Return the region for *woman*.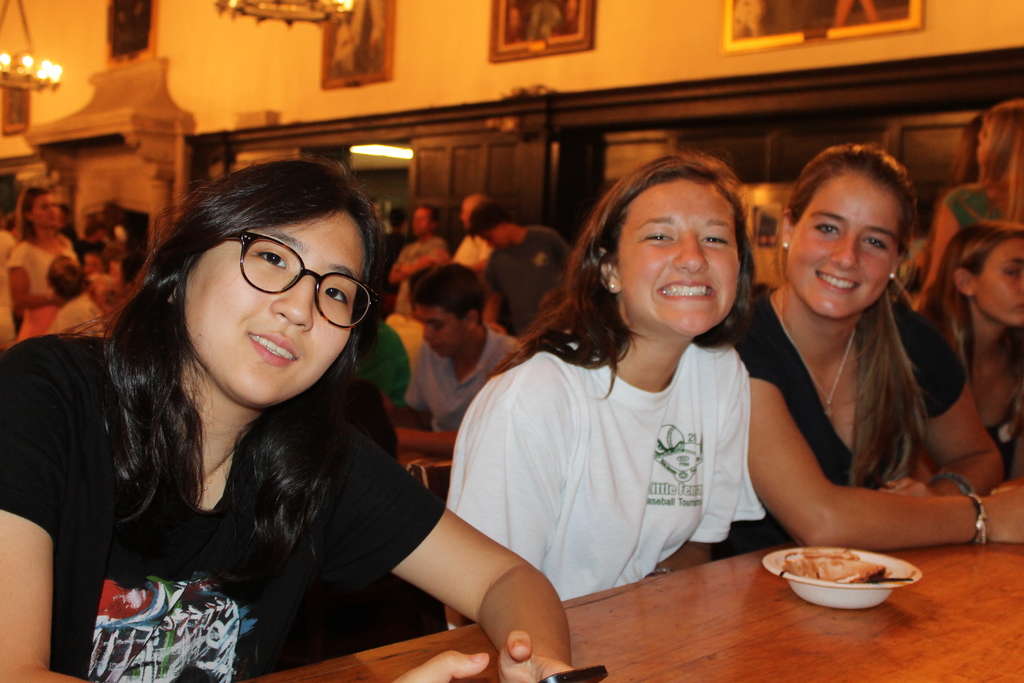
crop(901, 220, 1023, 475).
